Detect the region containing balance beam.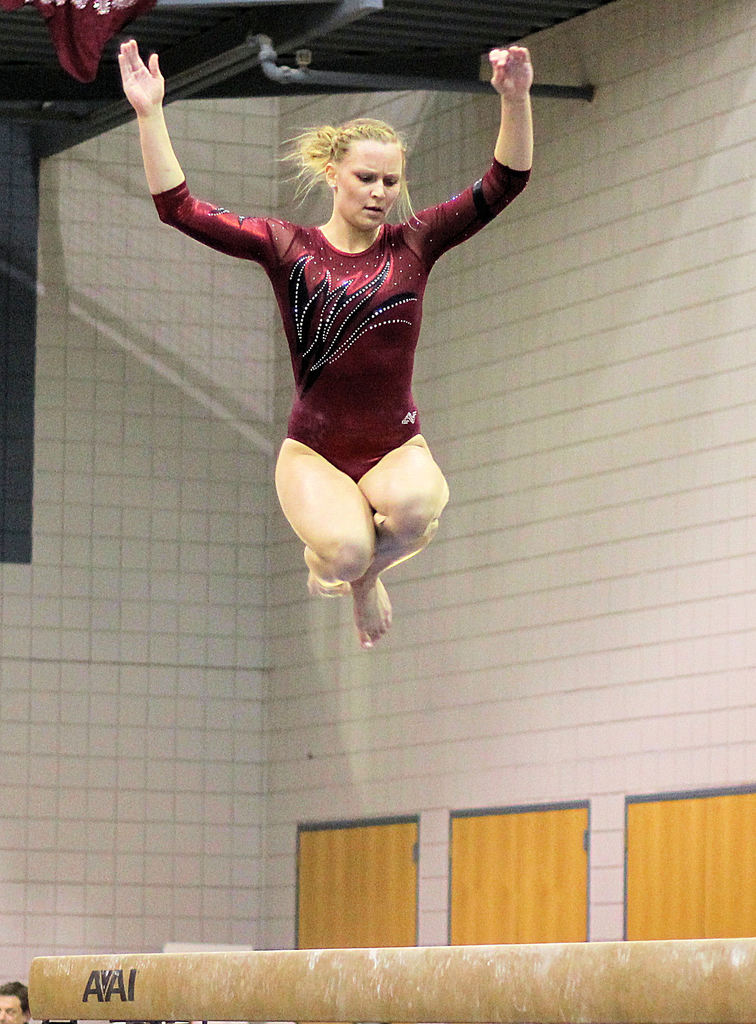
bbox(31, 935, 755, 1023).
